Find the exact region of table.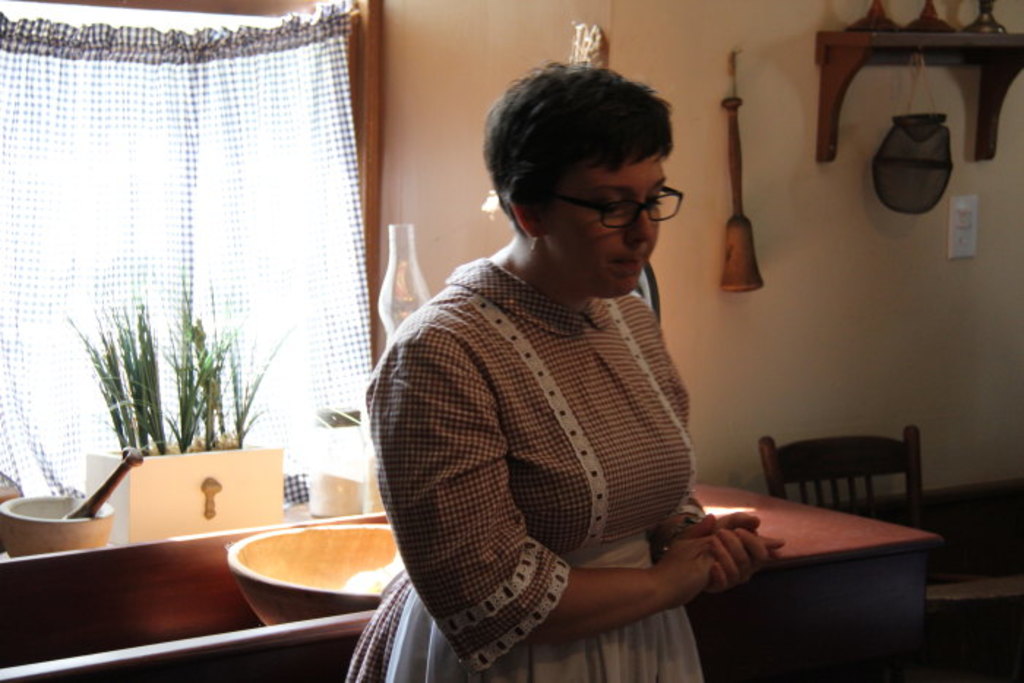
Exact region: {"left": 0, "top": 477, "right": 936, "bottom": 682}.
